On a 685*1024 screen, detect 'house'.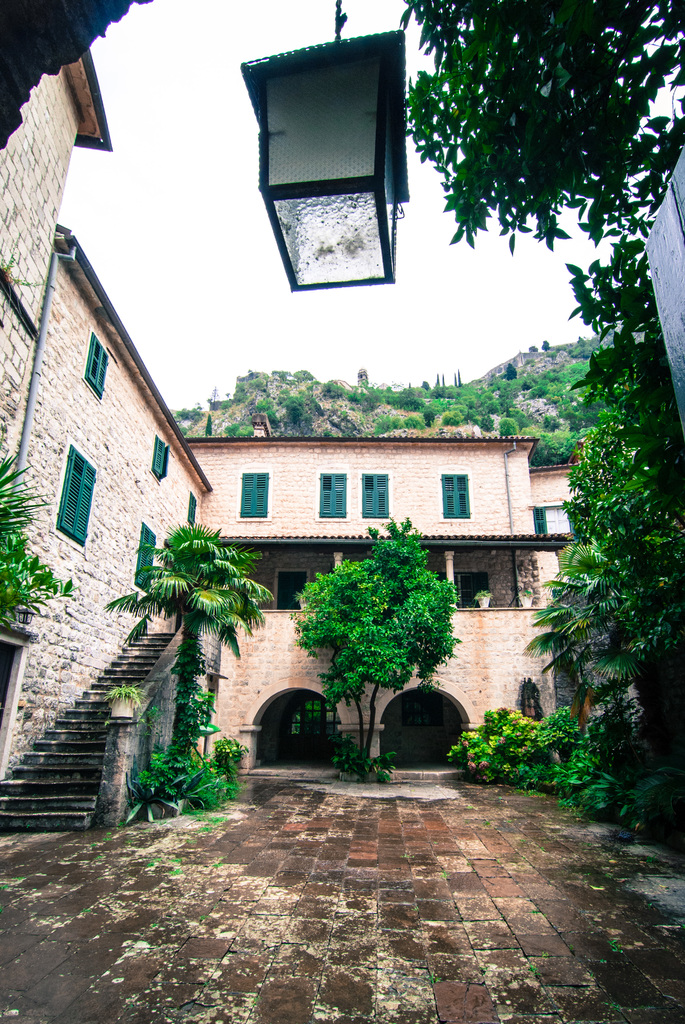
BBox(0, 33, 603, 783).
